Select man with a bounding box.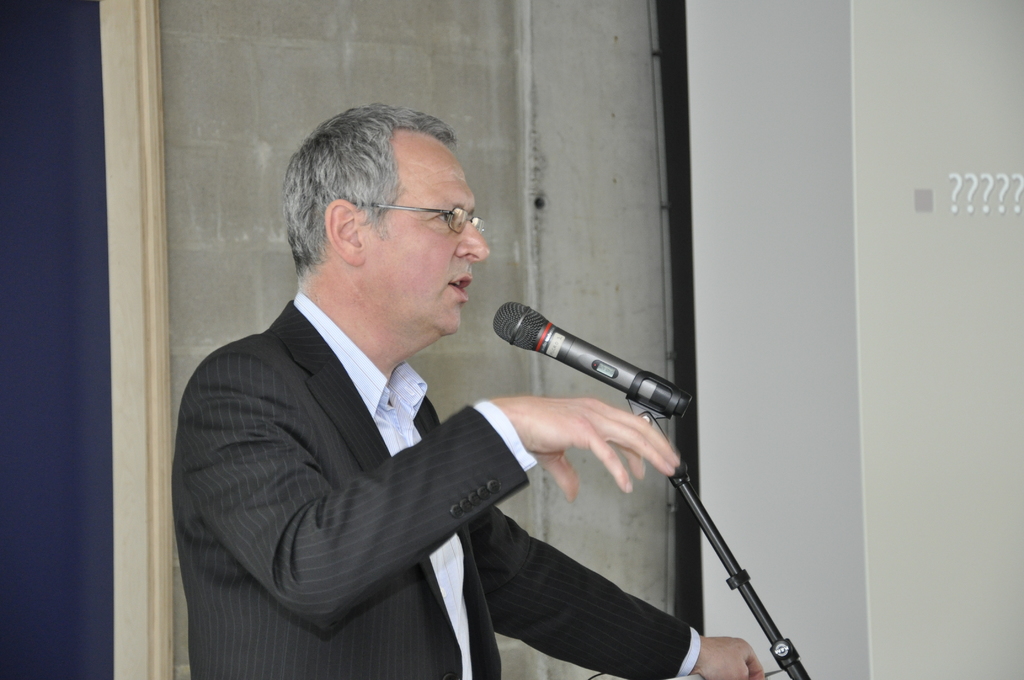
(left=166, top=115, right=658, bottom=673).
